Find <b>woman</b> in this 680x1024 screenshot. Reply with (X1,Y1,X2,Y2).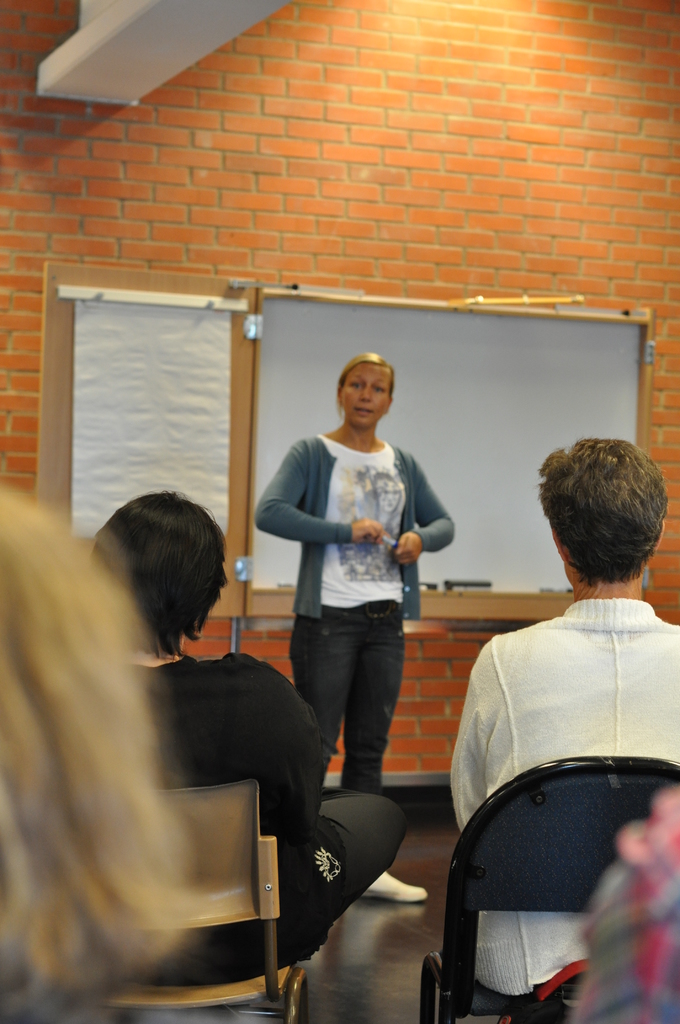
(263,363,452,856).
